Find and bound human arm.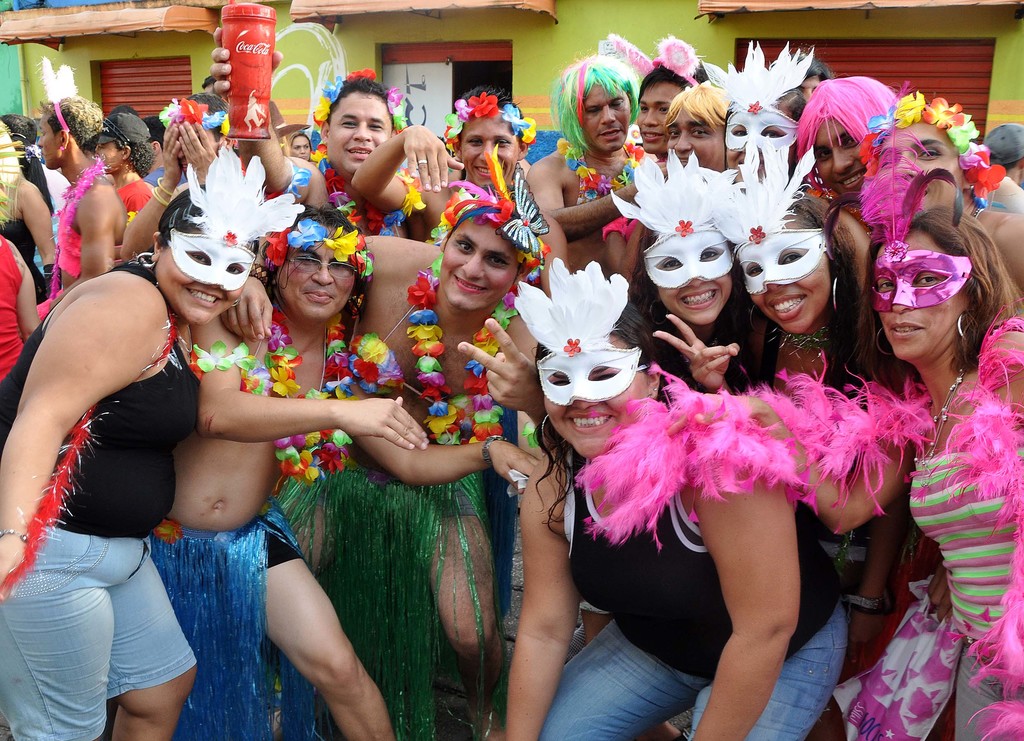
Bound: rect(524, 165, 669, 241).
